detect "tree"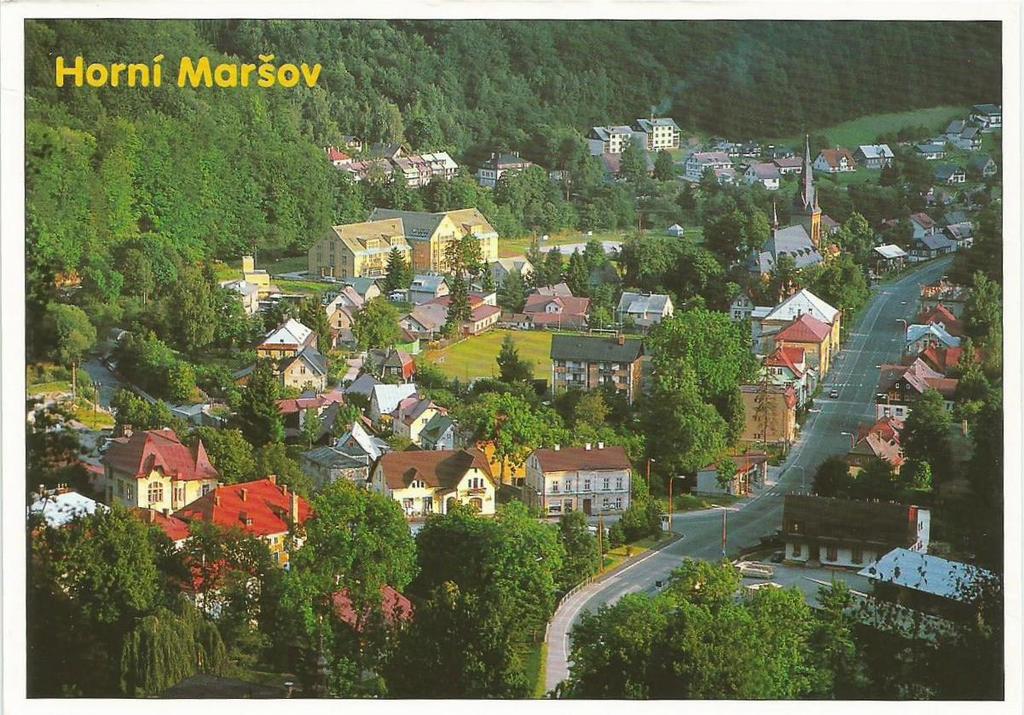
617, 143, 649, 186
